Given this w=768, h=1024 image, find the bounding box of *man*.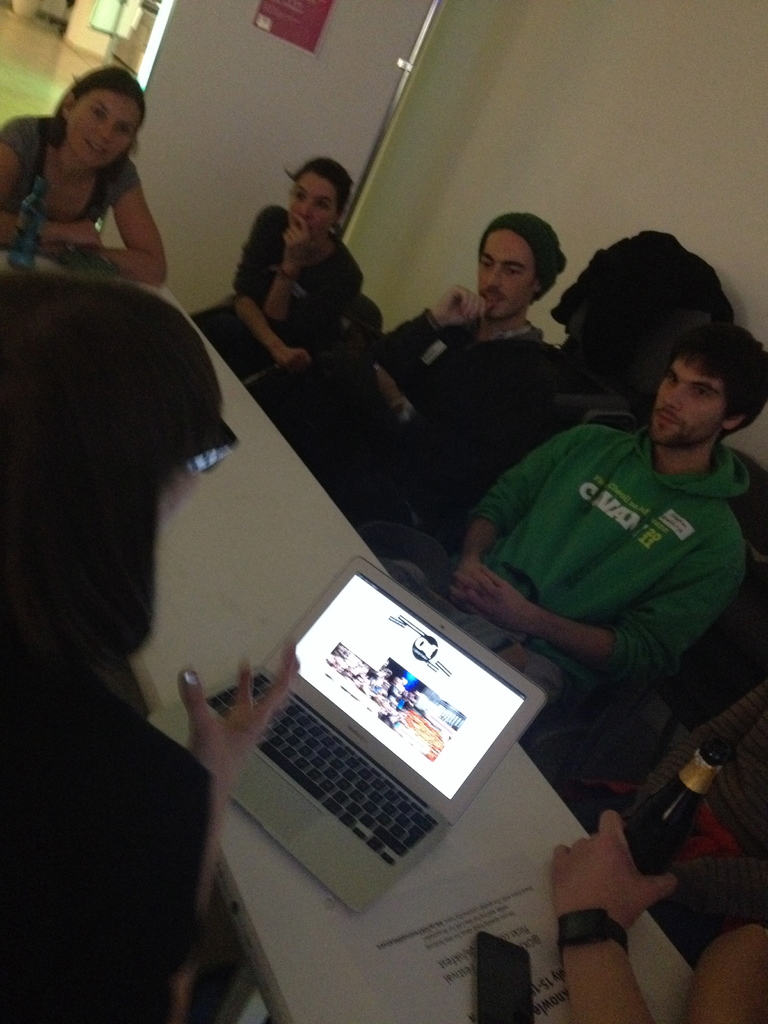
left=296, top=205, right=584, bottom=548.
